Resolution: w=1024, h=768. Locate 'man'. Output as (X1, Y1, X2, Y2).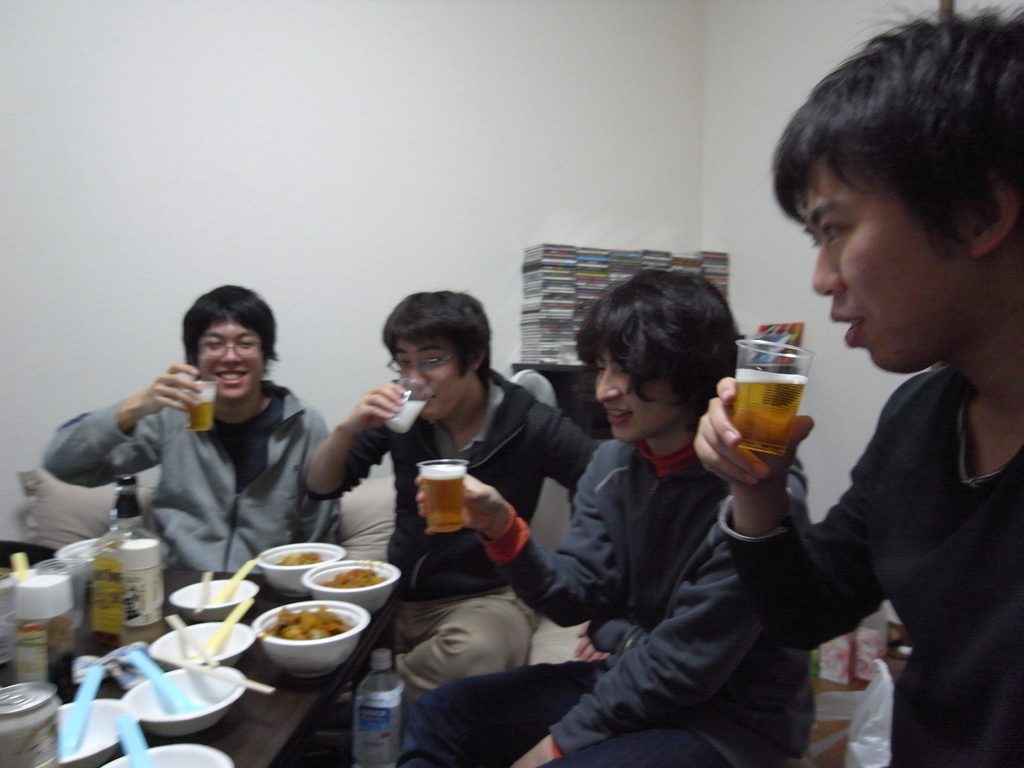
(303, 291, 611, 739).
